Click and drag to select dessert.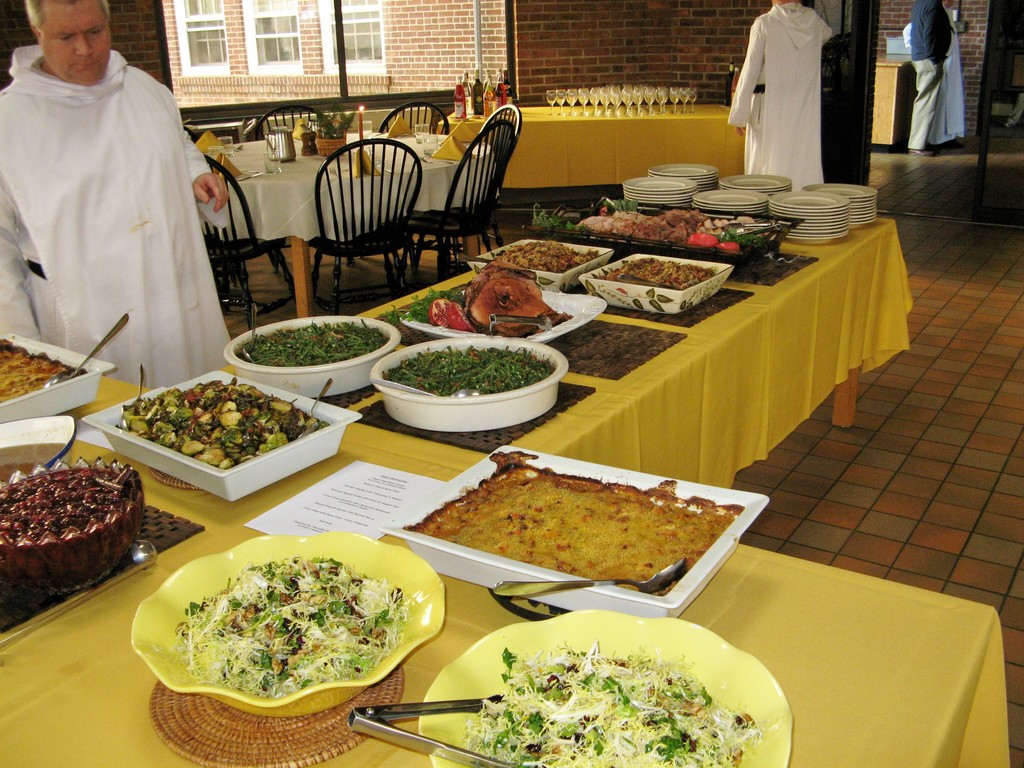
Selection: rect(400, 450, 746, 600).
